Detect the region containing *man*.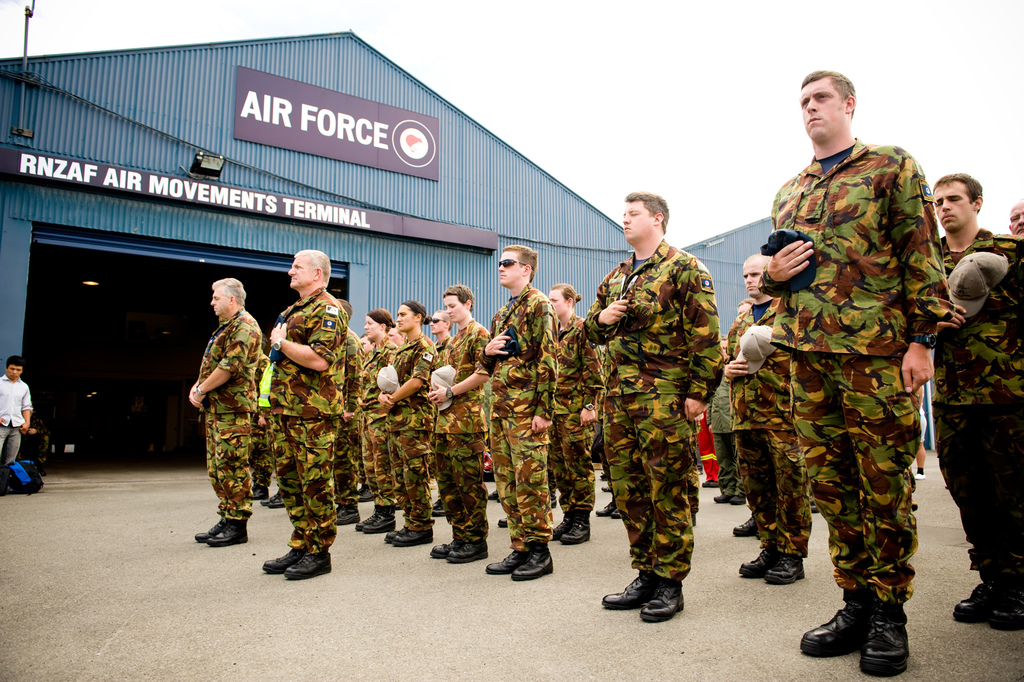
rect(189, 269, 259, 545).
